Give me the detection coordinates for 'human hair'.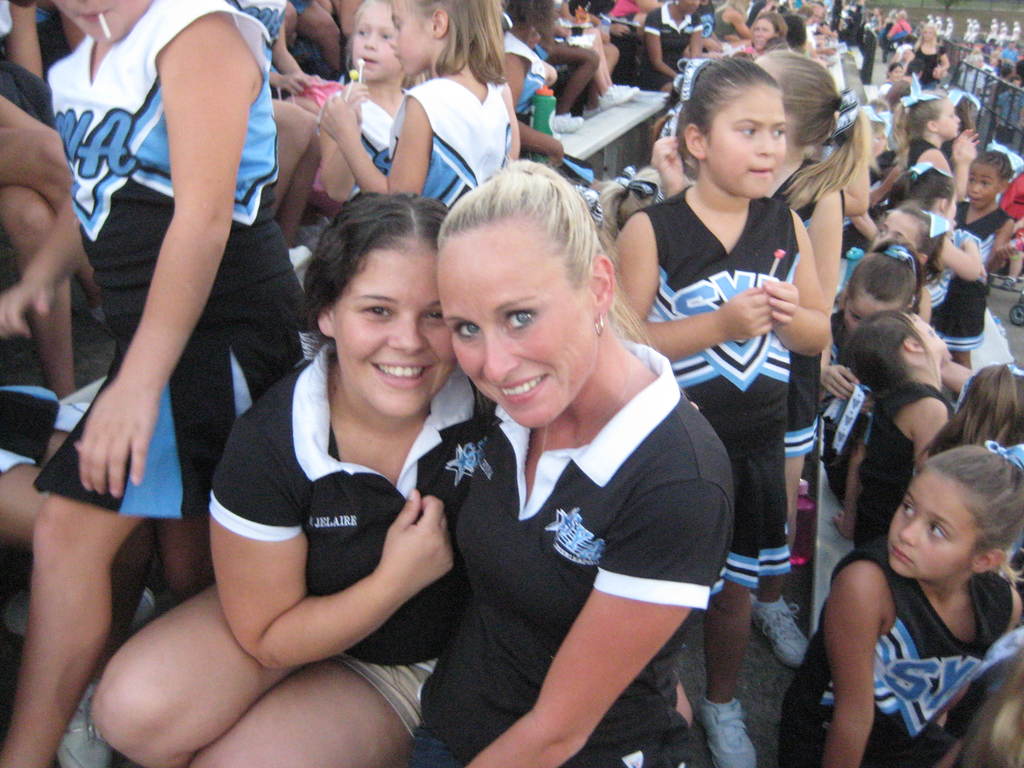
(x1=758, y1=8, x2=785, y2=36).
